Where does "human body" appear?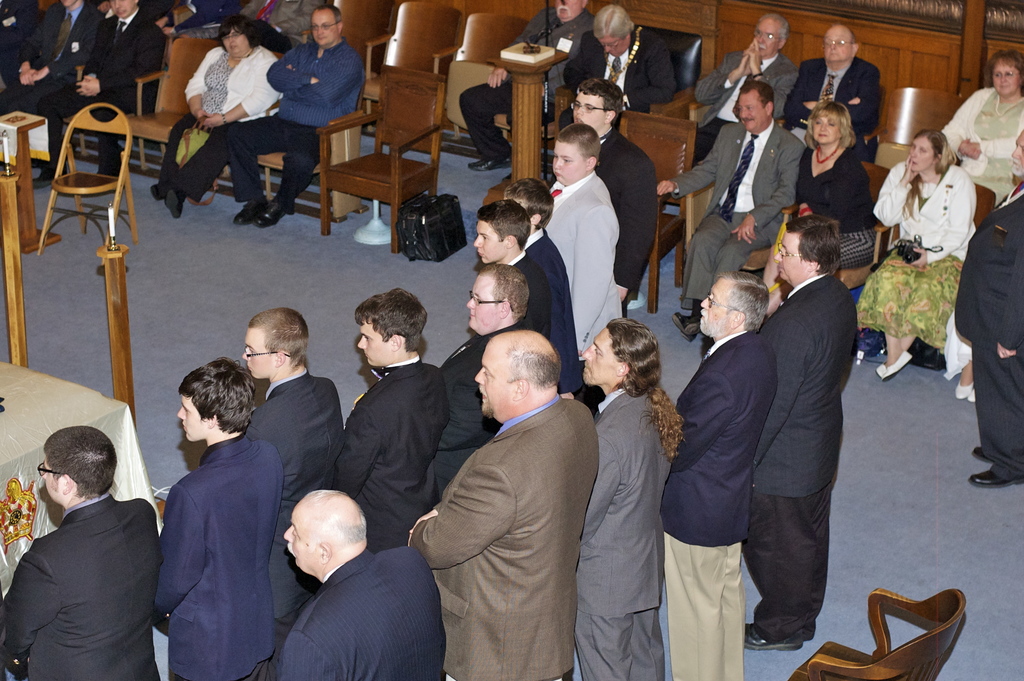
Appears at Rect(404, 387, 600, 680).
